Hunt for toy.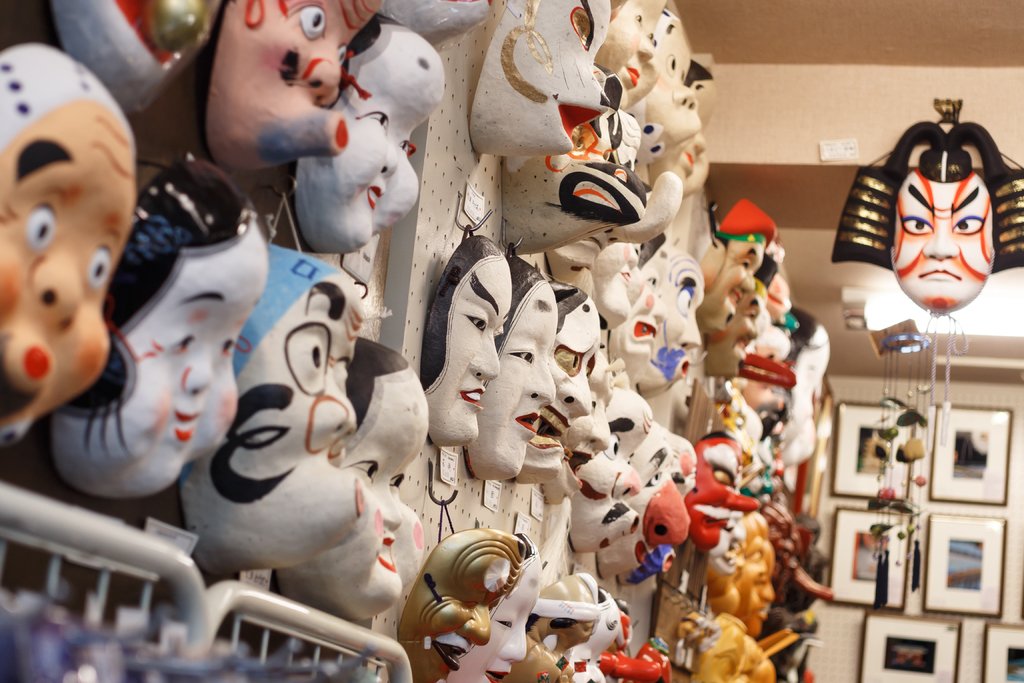
Hunted down at {"x1": 207, "y1": 0, "x2": 381, "y2": 179}.
